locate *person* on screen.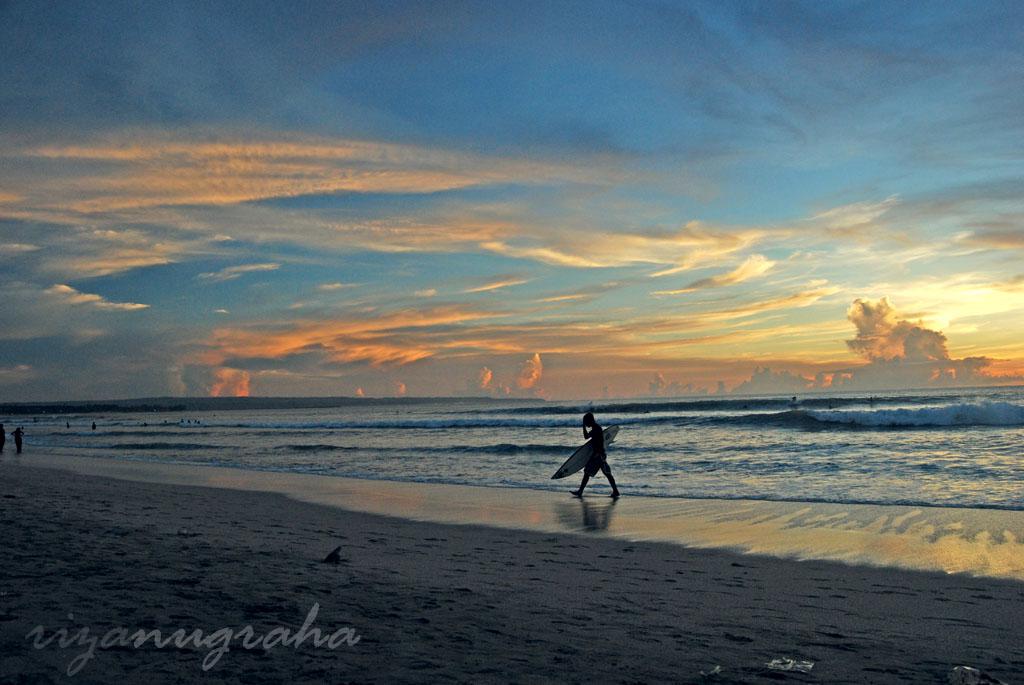
On screen at 11, 428, 25, 454.
